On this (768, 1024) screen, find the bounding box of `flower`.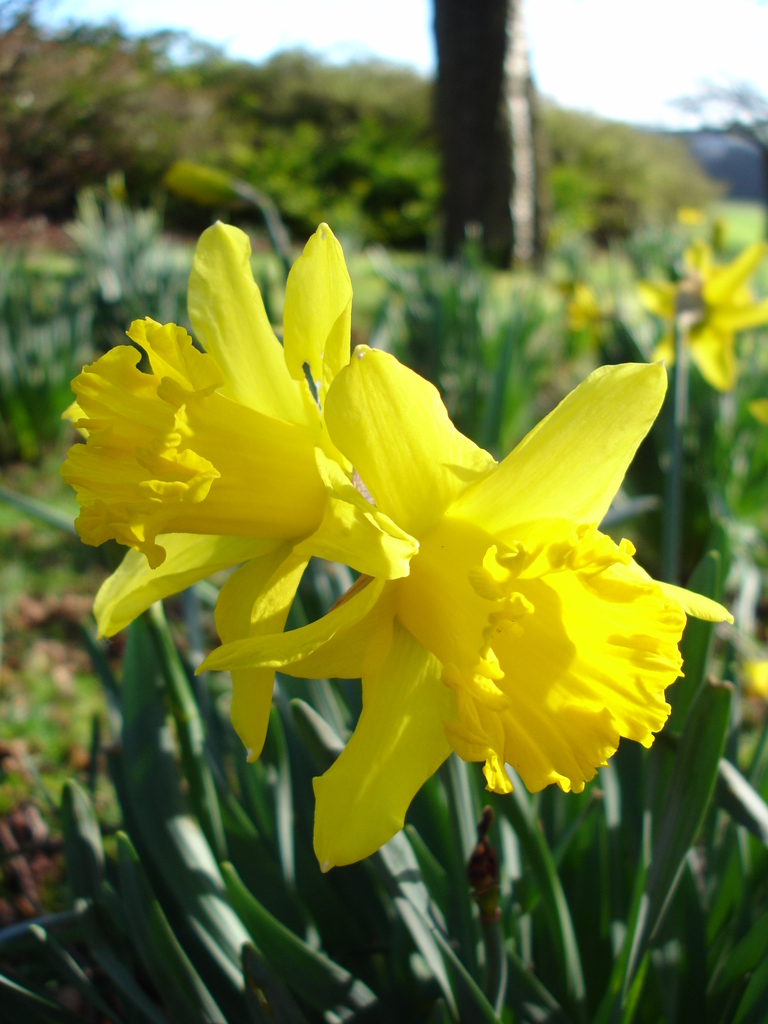
Bounding box: (left=733, top=659, right=767, bottom=721).
